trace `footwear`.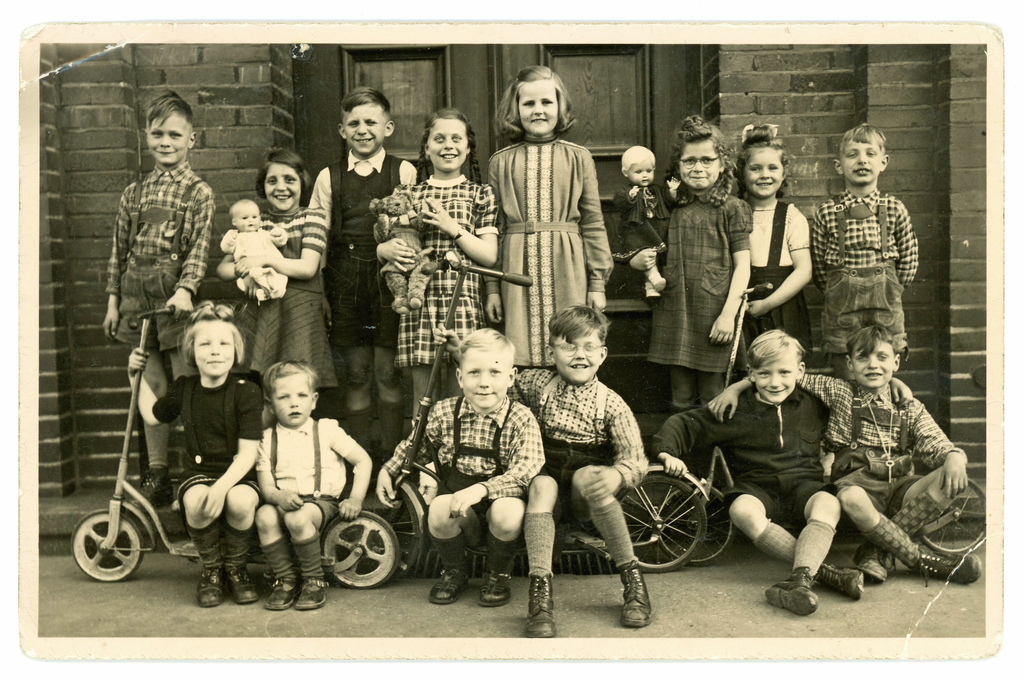
Traced to 429,565,467,604.
